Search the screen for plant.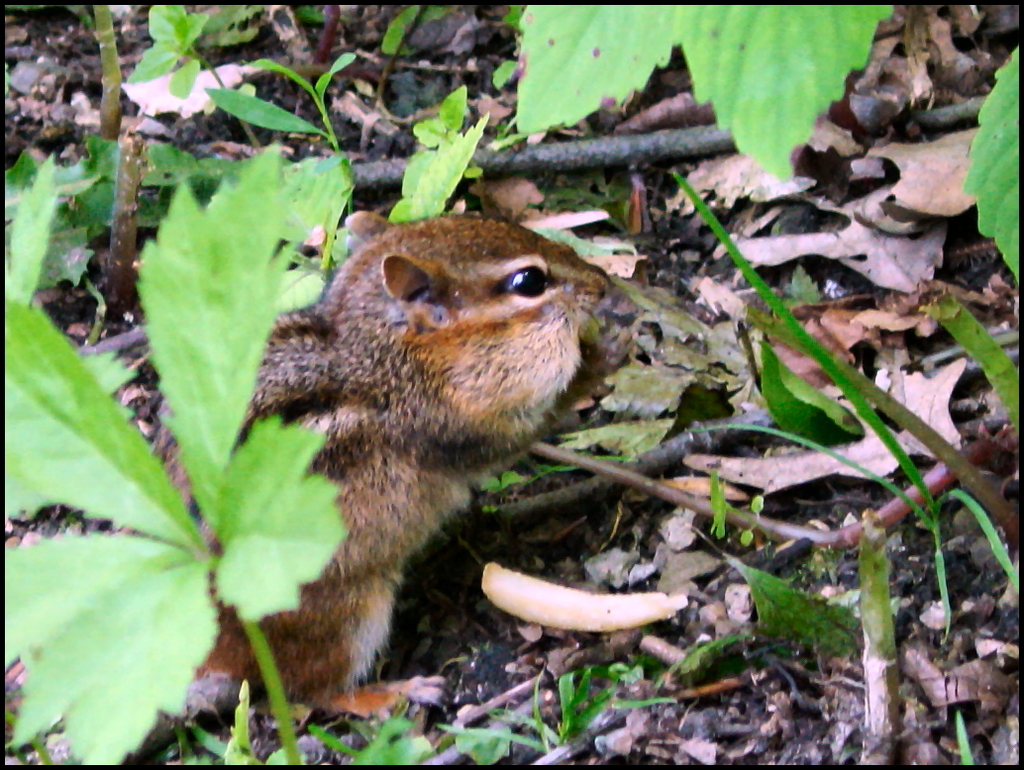
Found at BBox(669, 163, 1023, 654).
